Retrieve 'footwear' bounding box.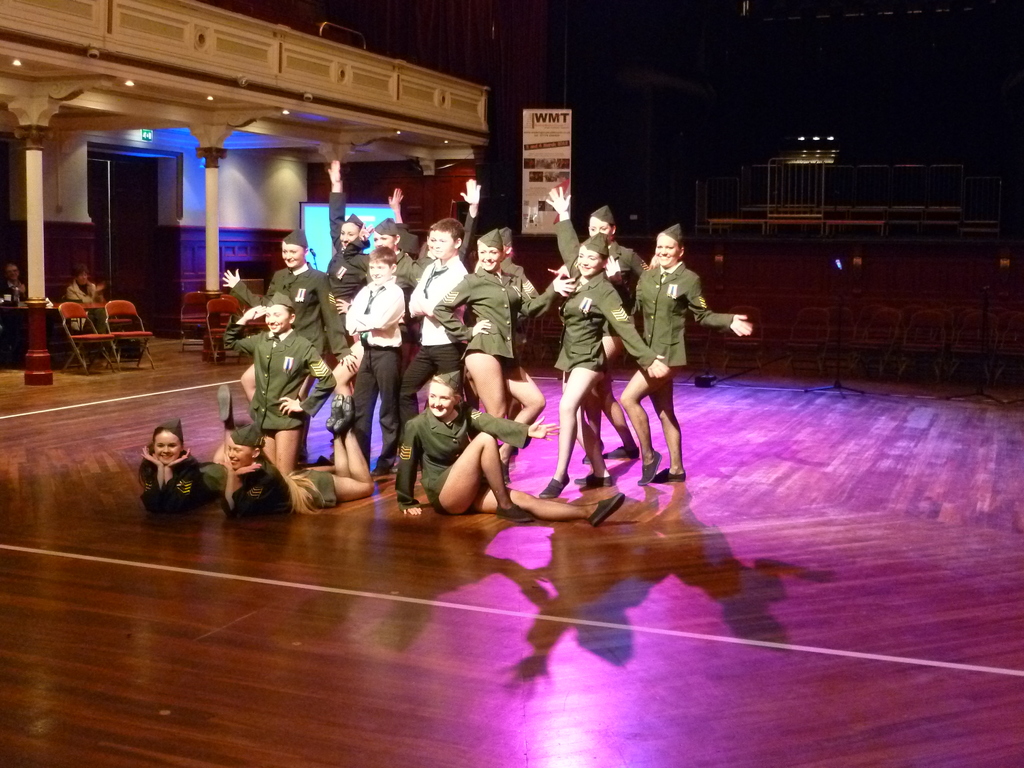
Bounding box: detection(653, 470, 689, 478).
